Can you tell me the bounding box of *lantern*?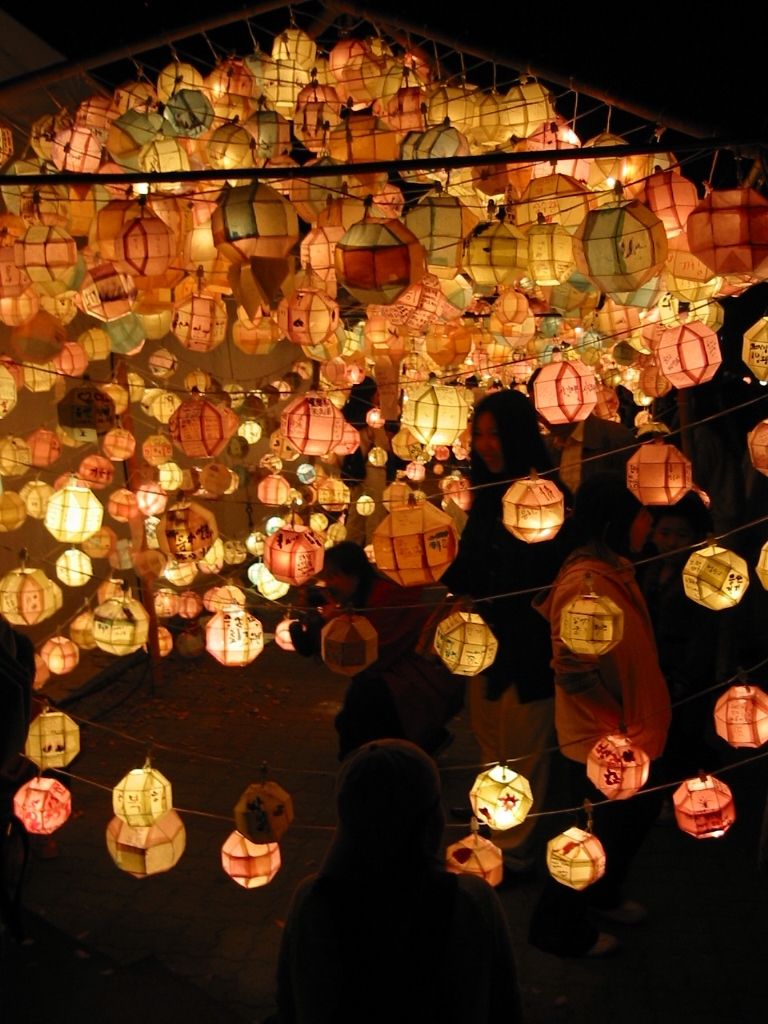
bbox=[236, 773, 295, 847].
